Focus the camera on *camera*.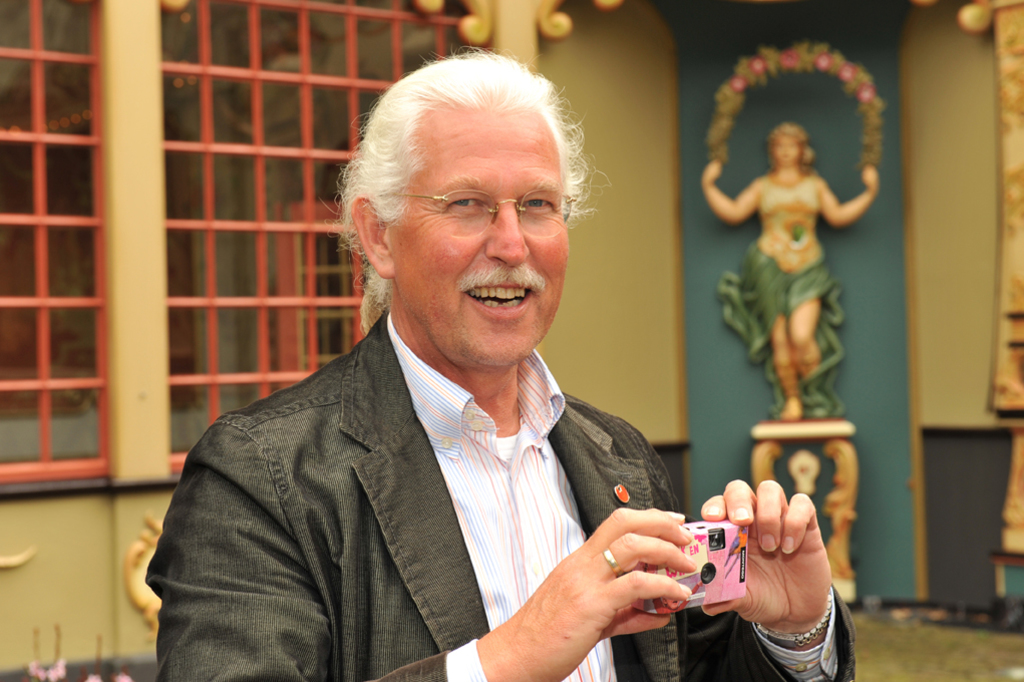
Focus region: box(628, 518, 746, 617).
